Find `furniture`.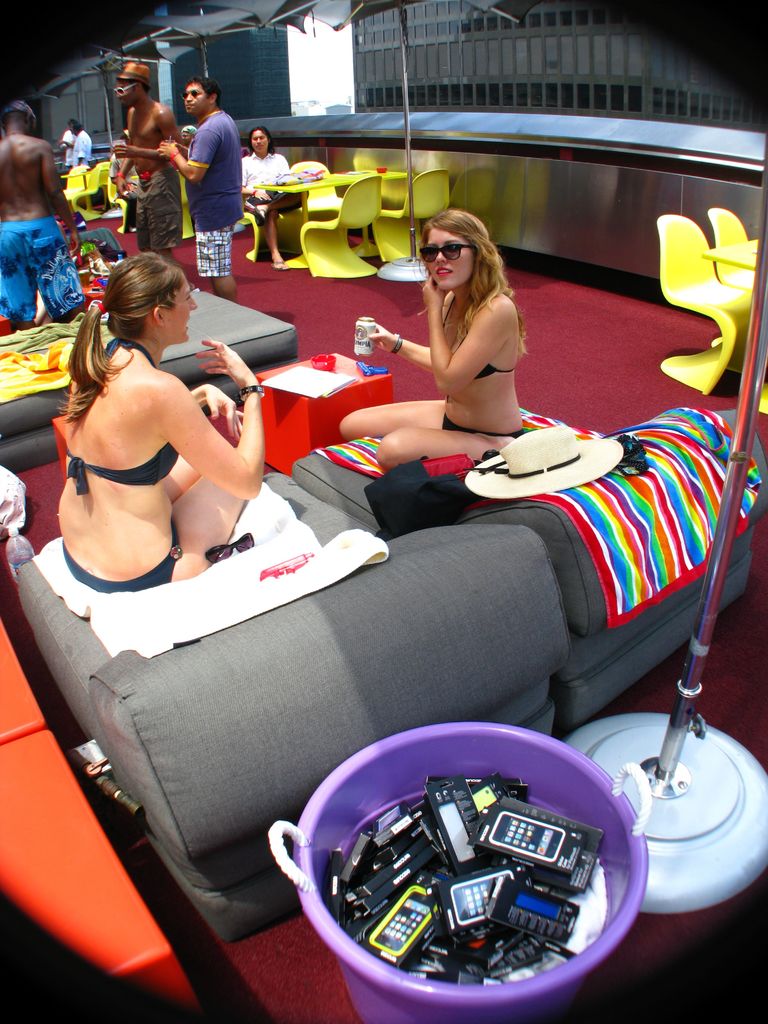
select_region(0, 312, 13, 337).
